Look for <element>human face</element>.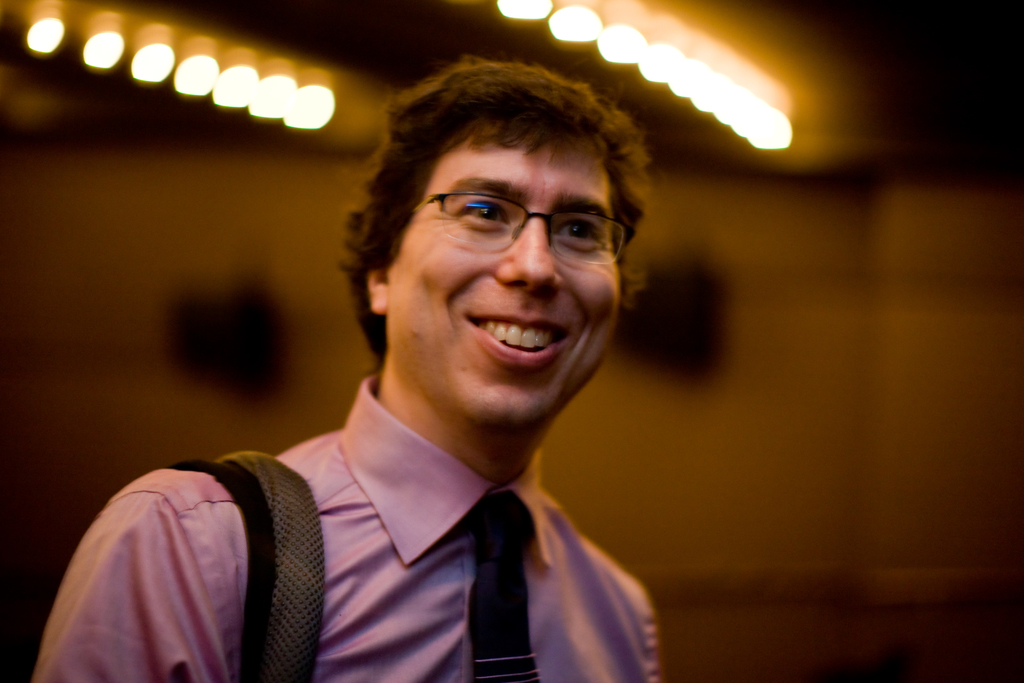
Found: <bbox>384, 131, 619, 429</bbox>.
